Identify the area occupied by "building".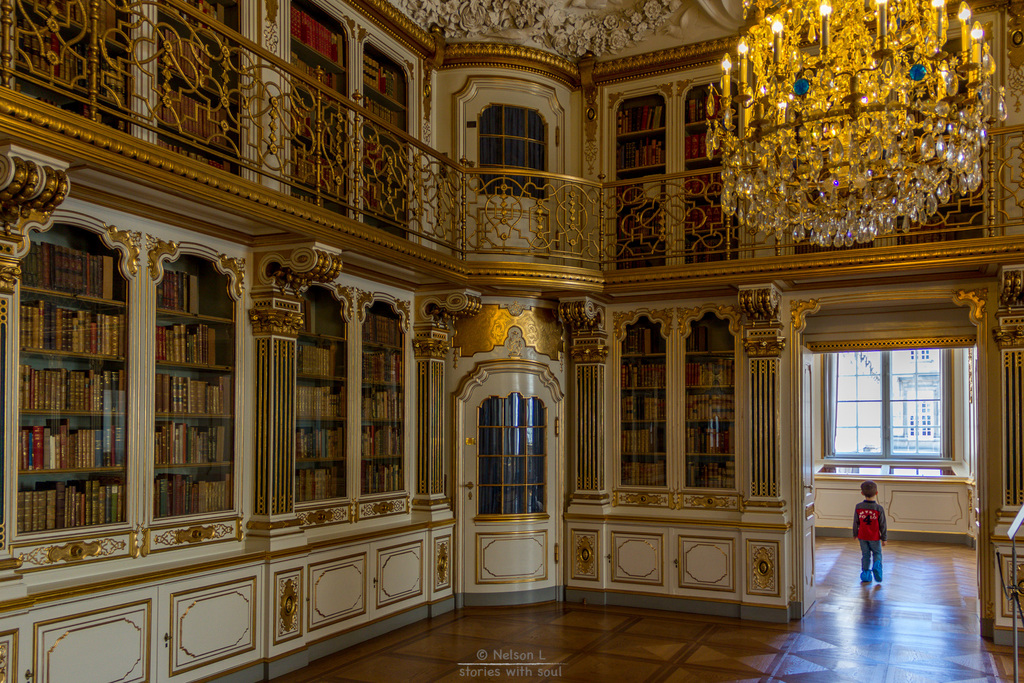
Area: [left=0, top=0, right=1023, bottom=682].
